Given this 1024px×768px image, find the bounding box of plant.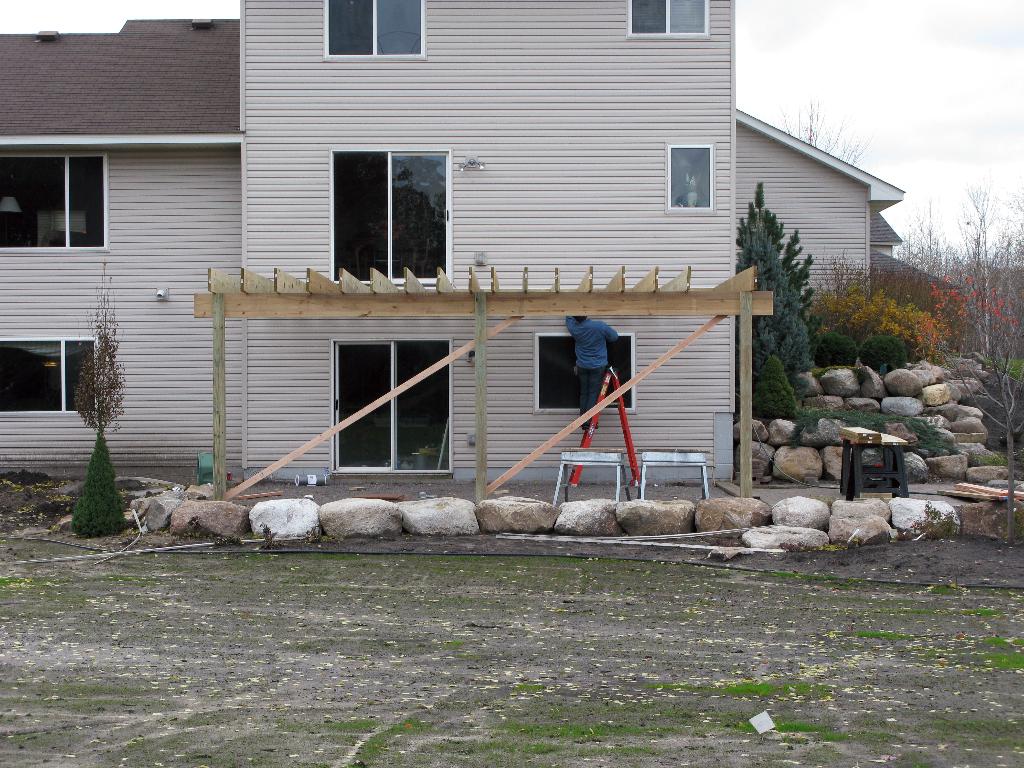
75:276:128:435.
